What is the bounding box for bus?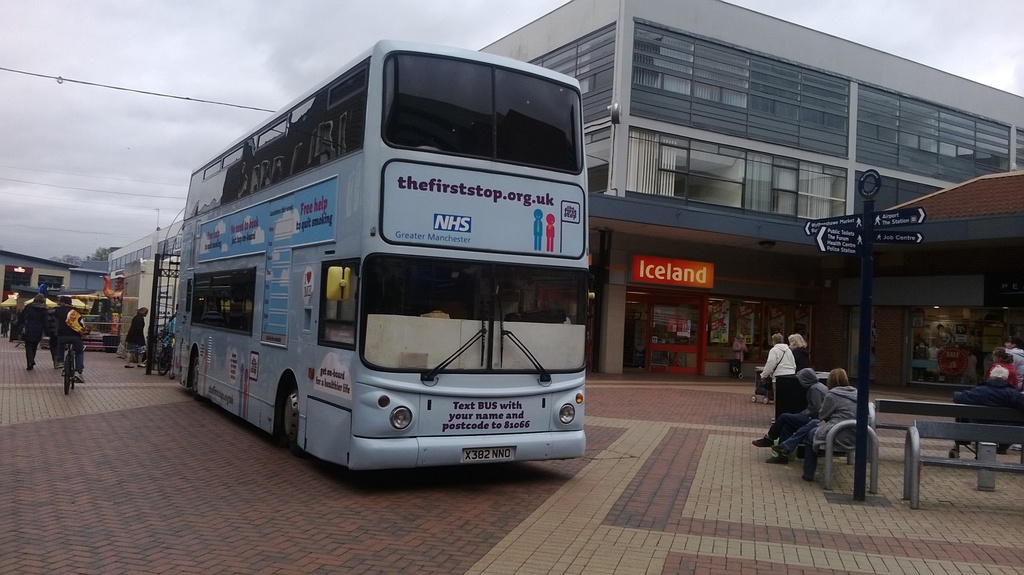
Rect(173, 36, 594, 474).
